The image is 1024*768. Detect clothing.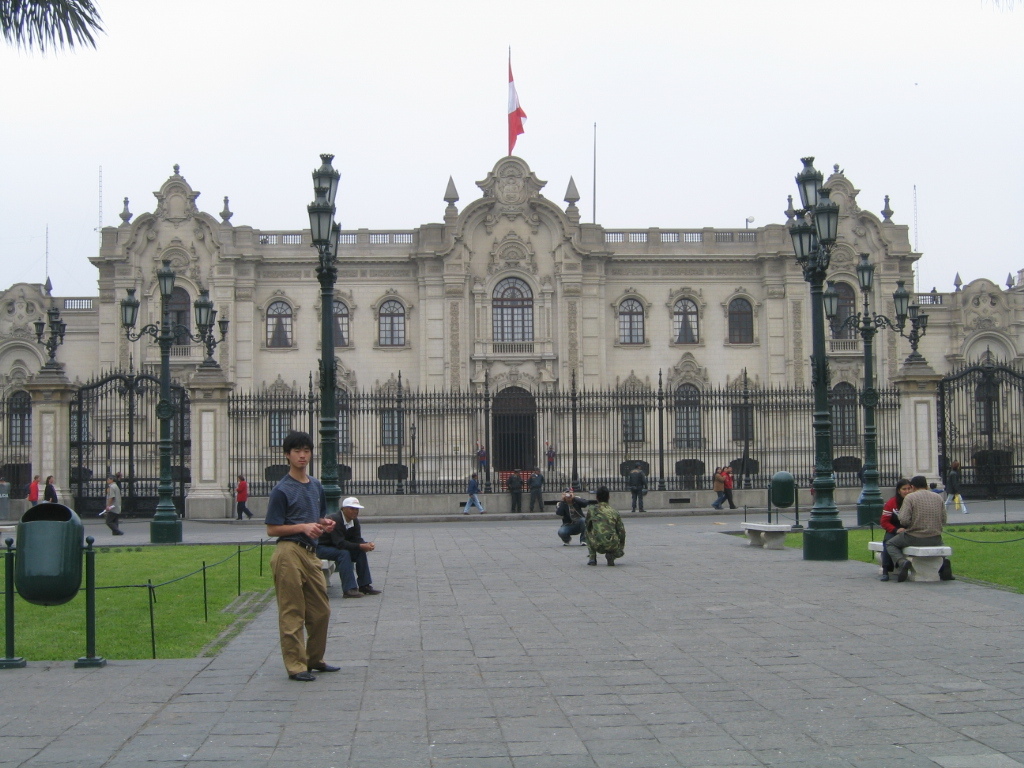
Detection: Rect(478, 453, 486, 466).
